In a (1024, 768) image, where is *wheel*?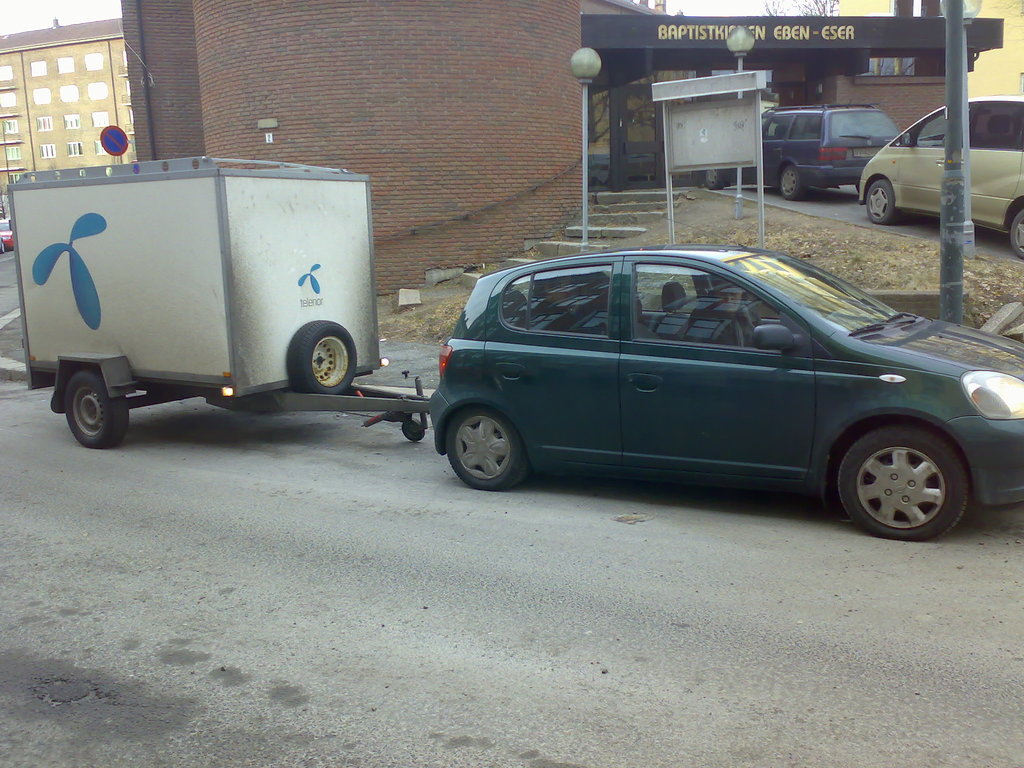
[x1=0, y1=243, x2=5, y2=254].
